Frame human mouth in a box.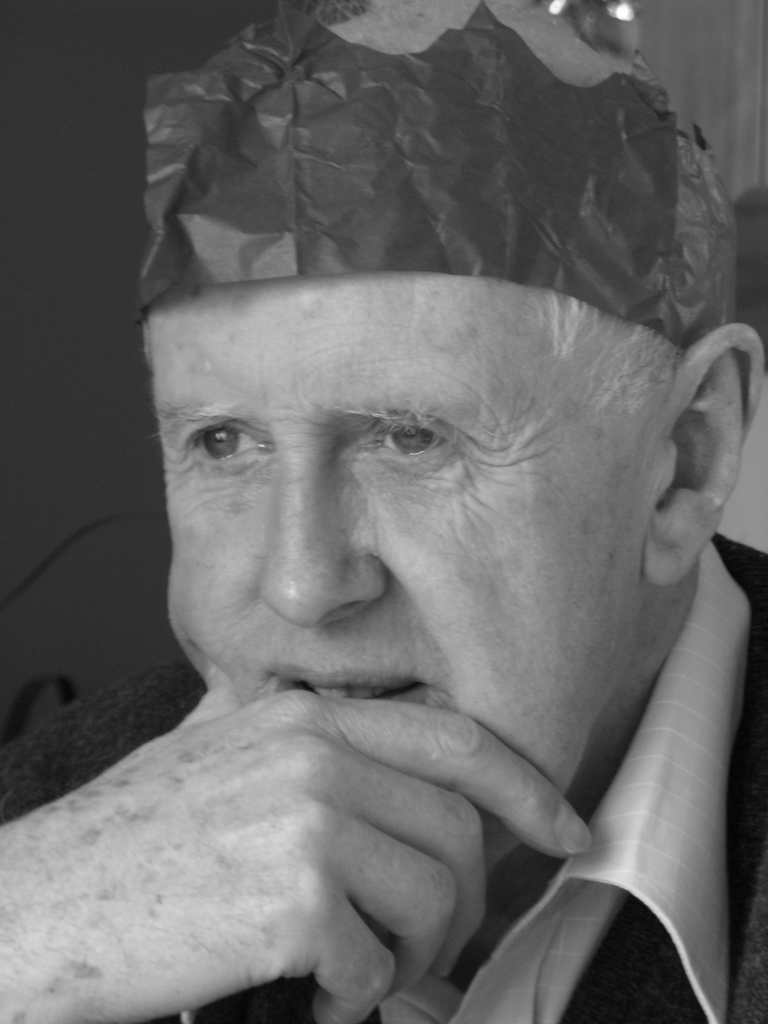
box=[268, 646, 444, 709].
